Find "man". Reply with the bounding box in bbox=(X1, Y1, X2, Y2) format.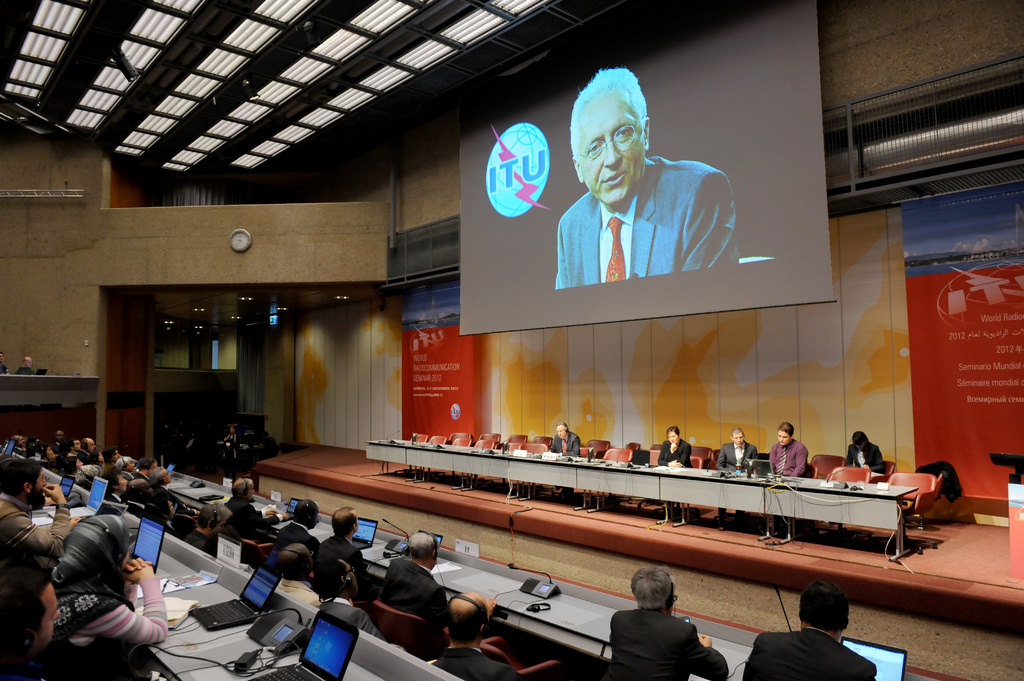
bbox=(316, 509, 378, 597).
